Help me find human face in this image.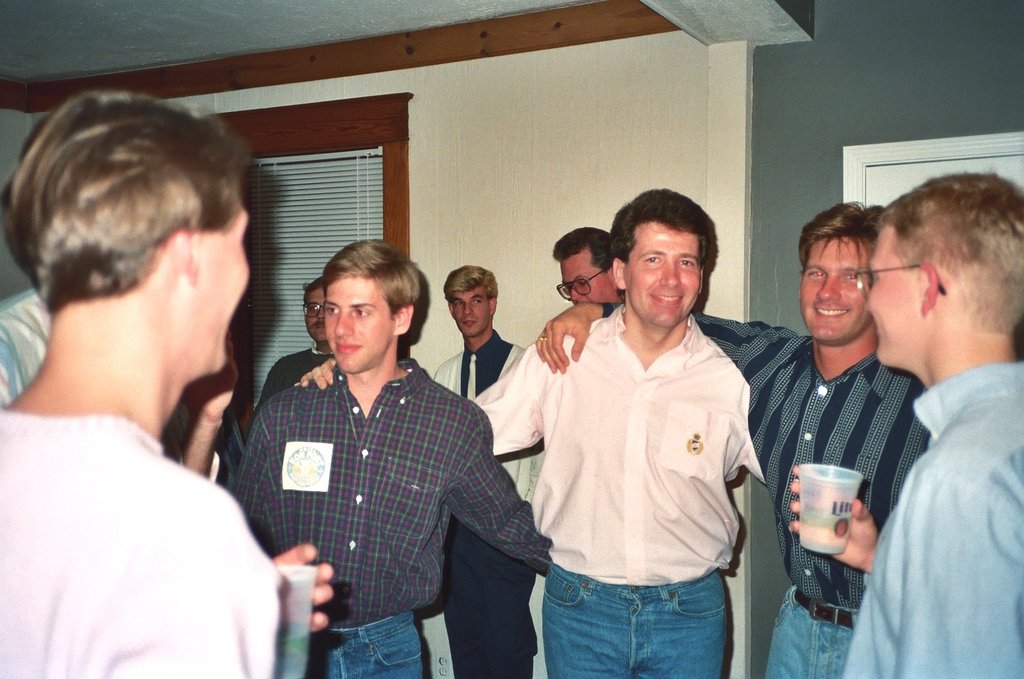
Found it: [x1=305, y1=292, x2=325, y2=338].
